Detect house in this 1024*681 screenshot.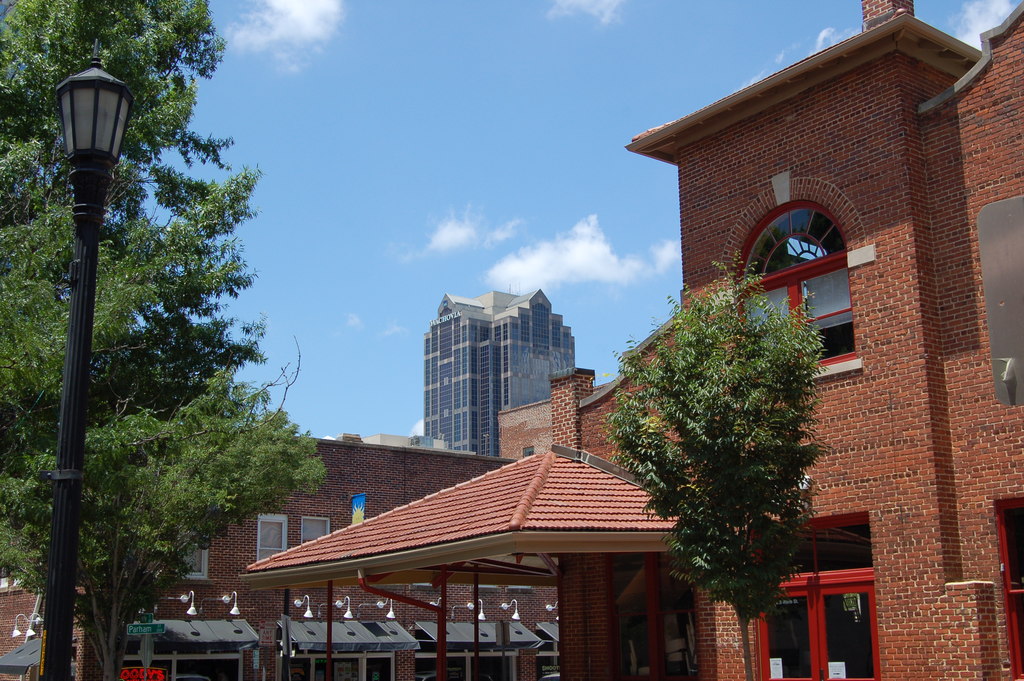
Detection: (474, 447, 538, 673).
